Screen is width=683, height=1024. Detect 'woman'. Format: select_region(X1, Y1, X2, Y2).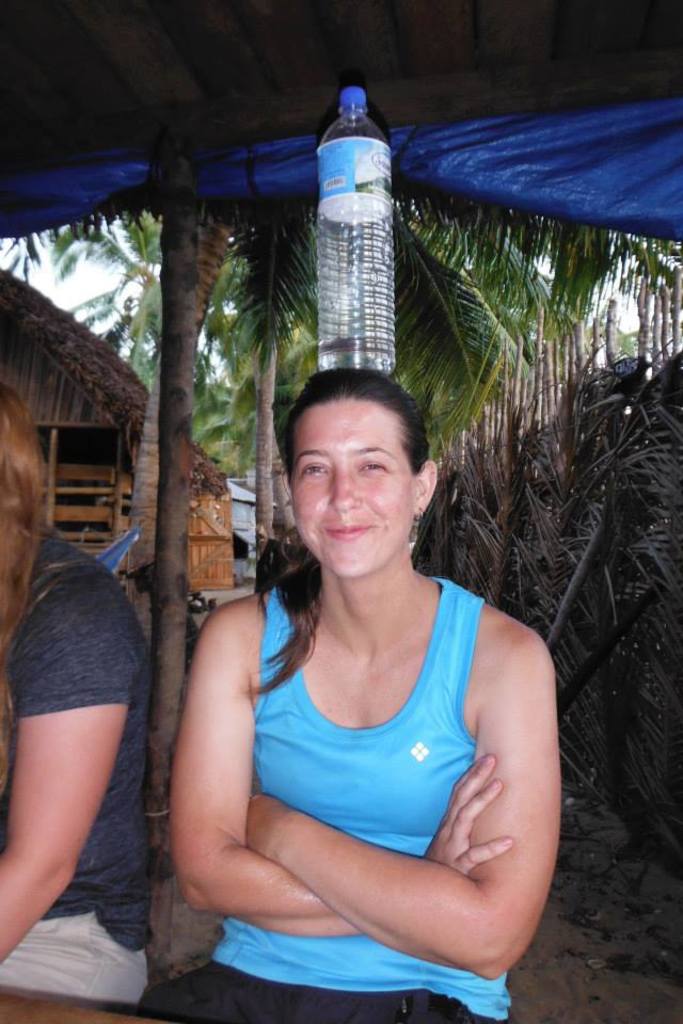
select_region(143, 358, 567, 1023).
